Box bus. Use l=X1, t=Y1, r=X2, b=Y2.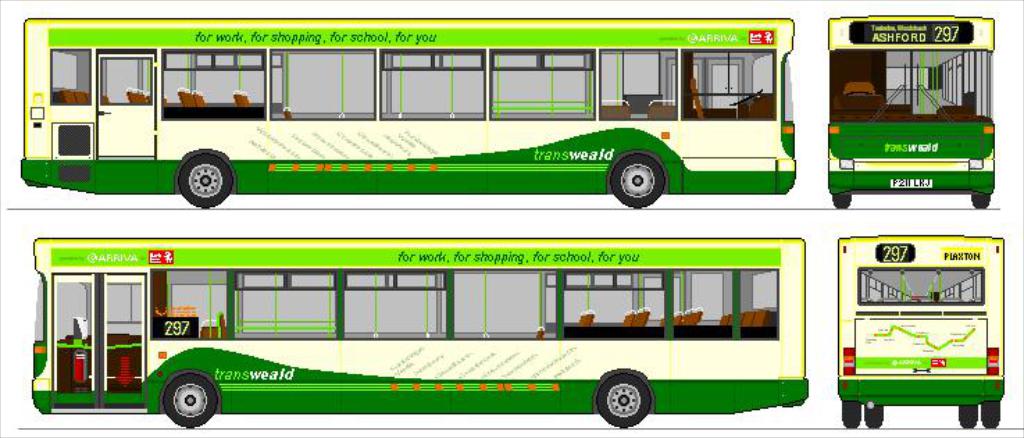
l=827, t=10, r=996, b=210.
